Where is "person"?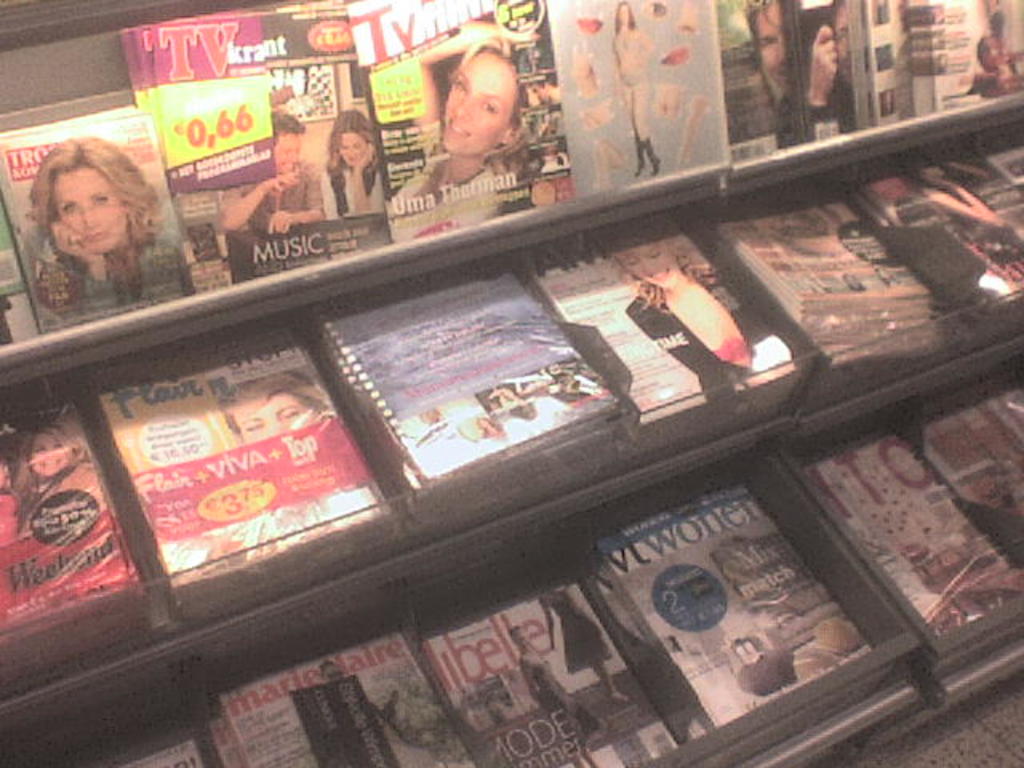
Rect(397, 29, 531, 230).
